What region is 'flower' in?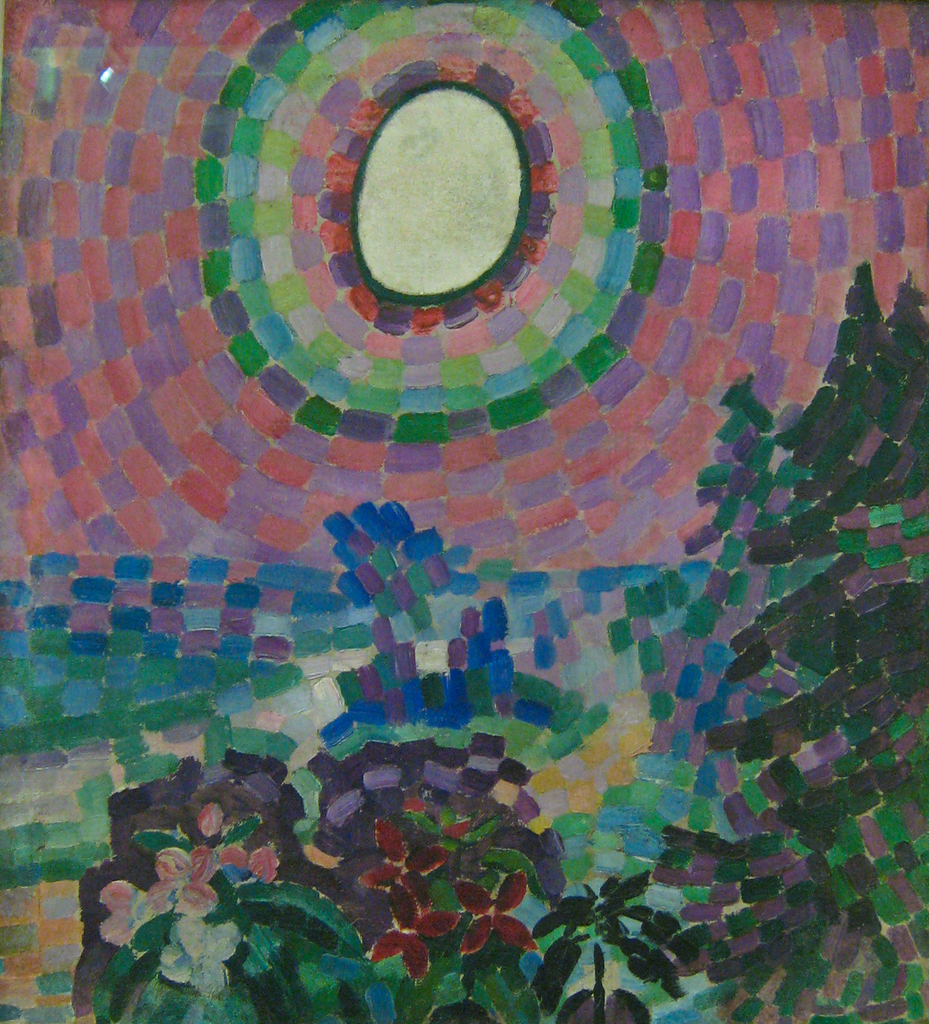
x1=373 y1=884 x2=442 y2=982.
